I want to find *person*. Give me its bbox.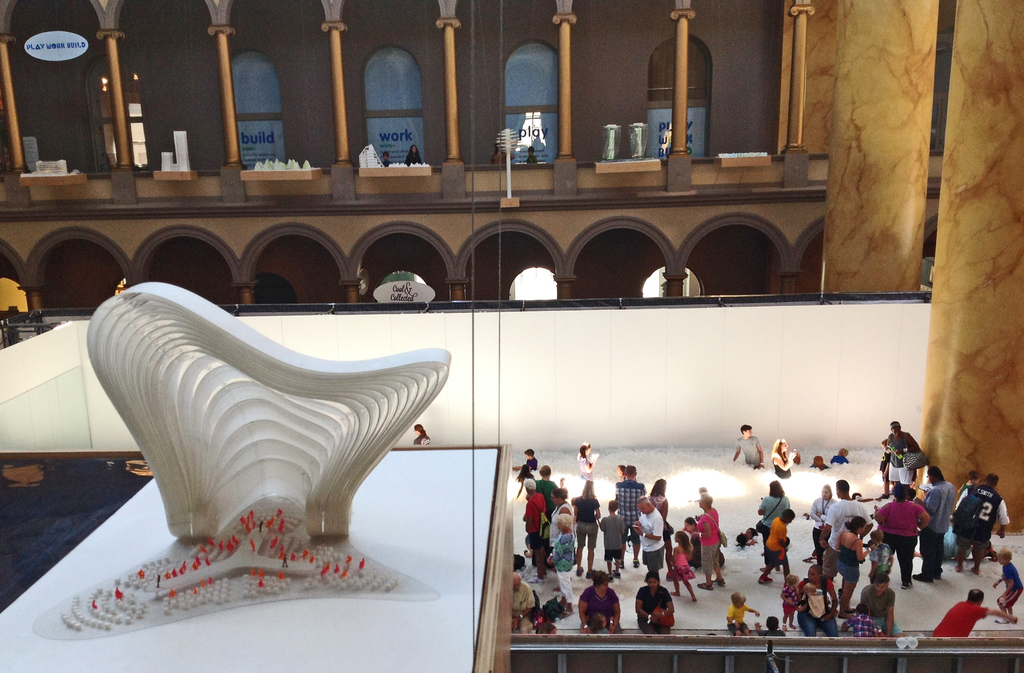
bbox=(756, 506, 793, 585).
